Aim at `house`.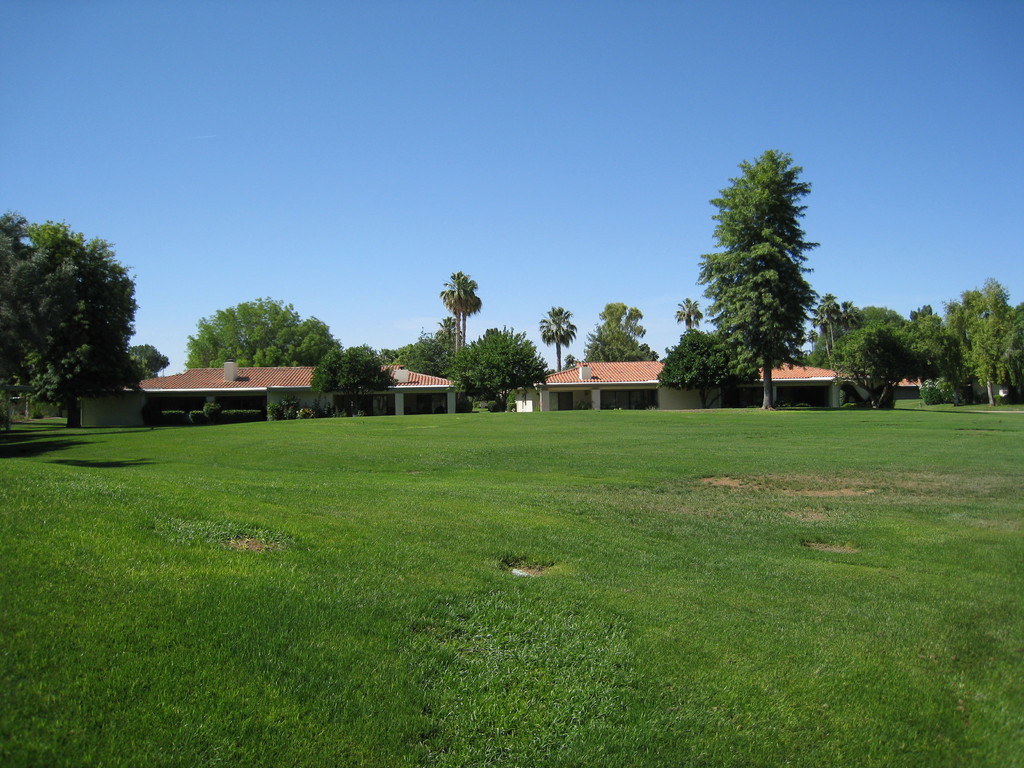
Aimed at [left=132, top=367, right=455, bottom=422].
